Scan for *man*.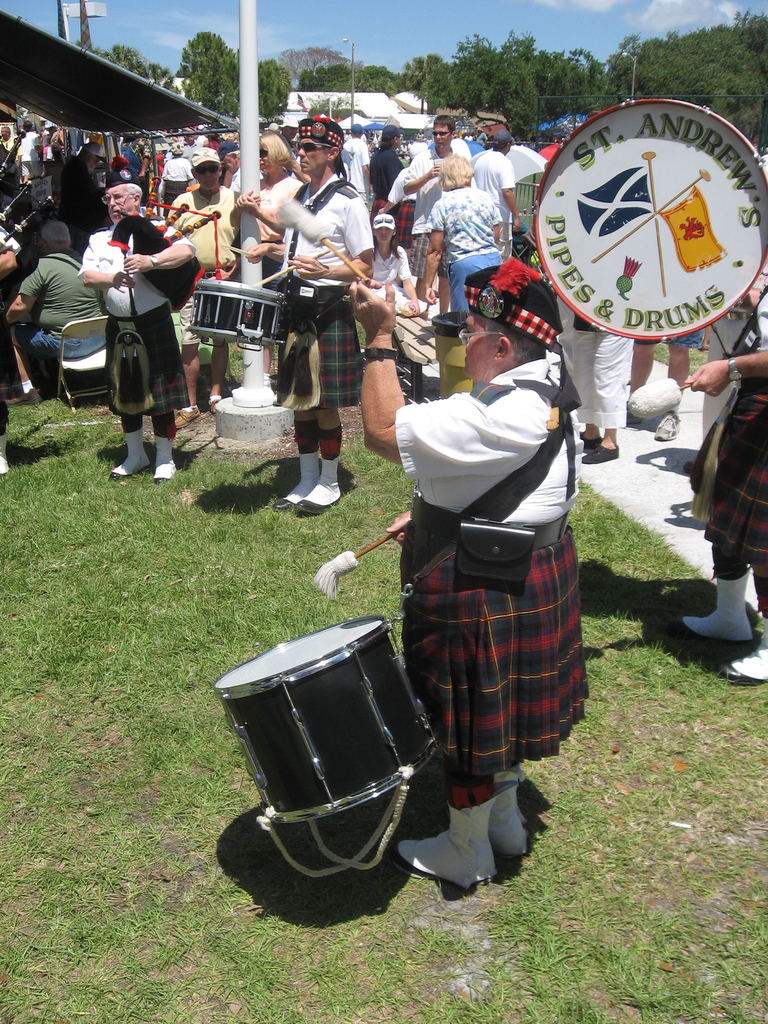
Scan result: (x1=0, y1=121, x2=15, y2=149).
